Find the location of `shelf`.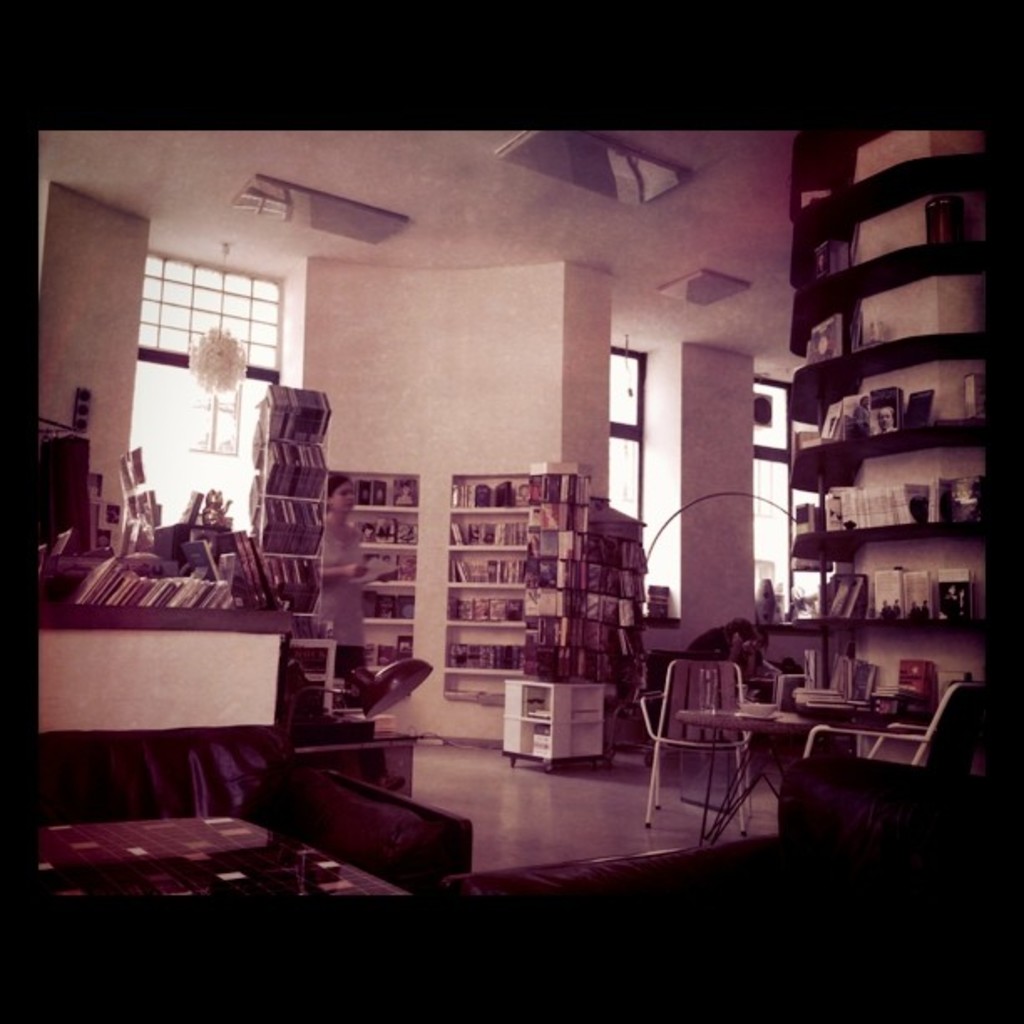
Location: [778, 182, 1002, 323].
